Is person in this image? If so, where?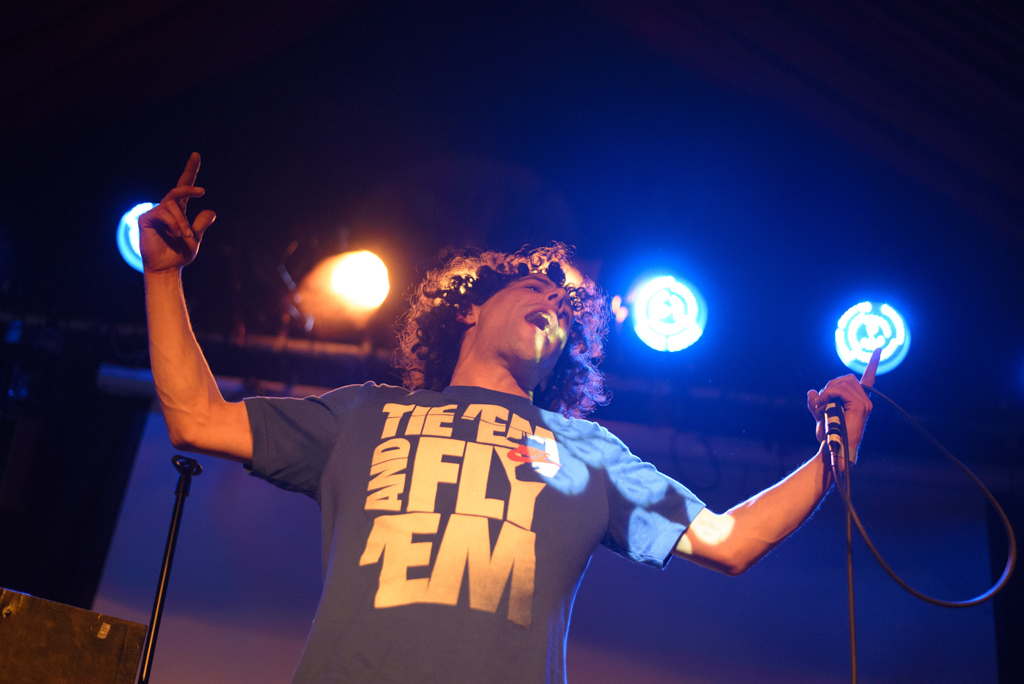
Yes, at (133, 147, 884, 683).
